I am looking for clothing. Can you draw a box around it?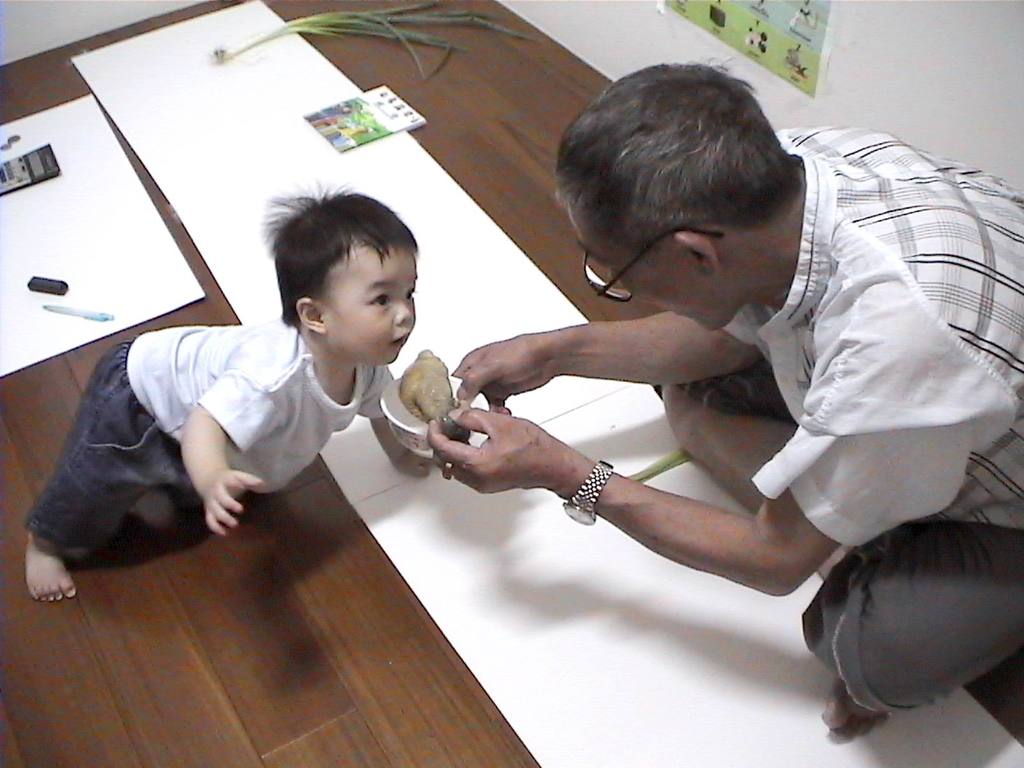
Sure, the bounding box is BBox(650, 124, 1023, 714).
